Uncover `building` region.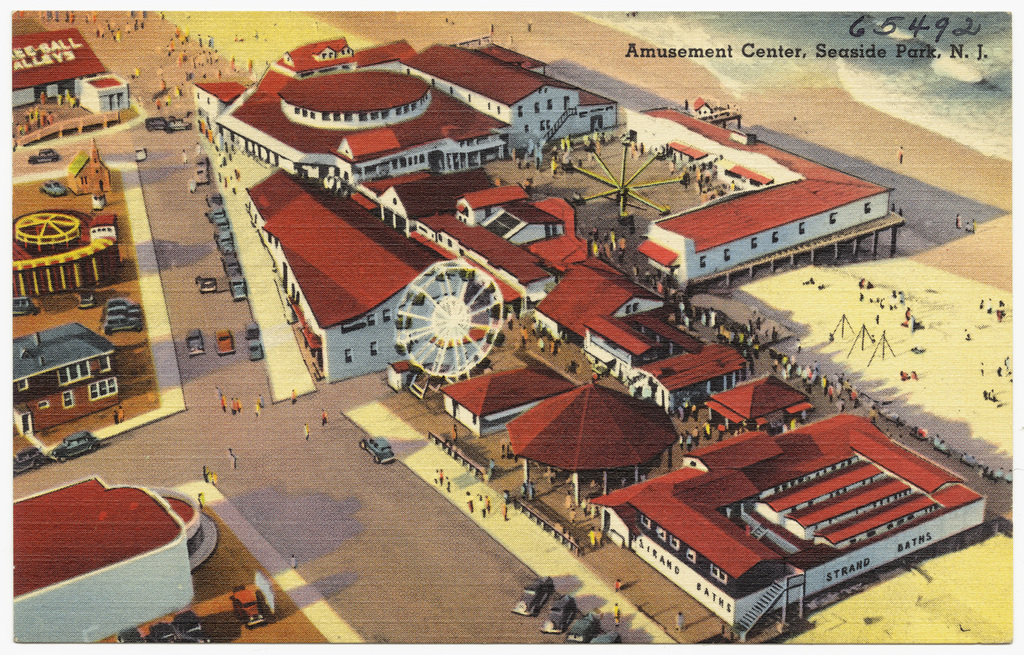
Uncovered: detection(625, 102, 894, 288).
